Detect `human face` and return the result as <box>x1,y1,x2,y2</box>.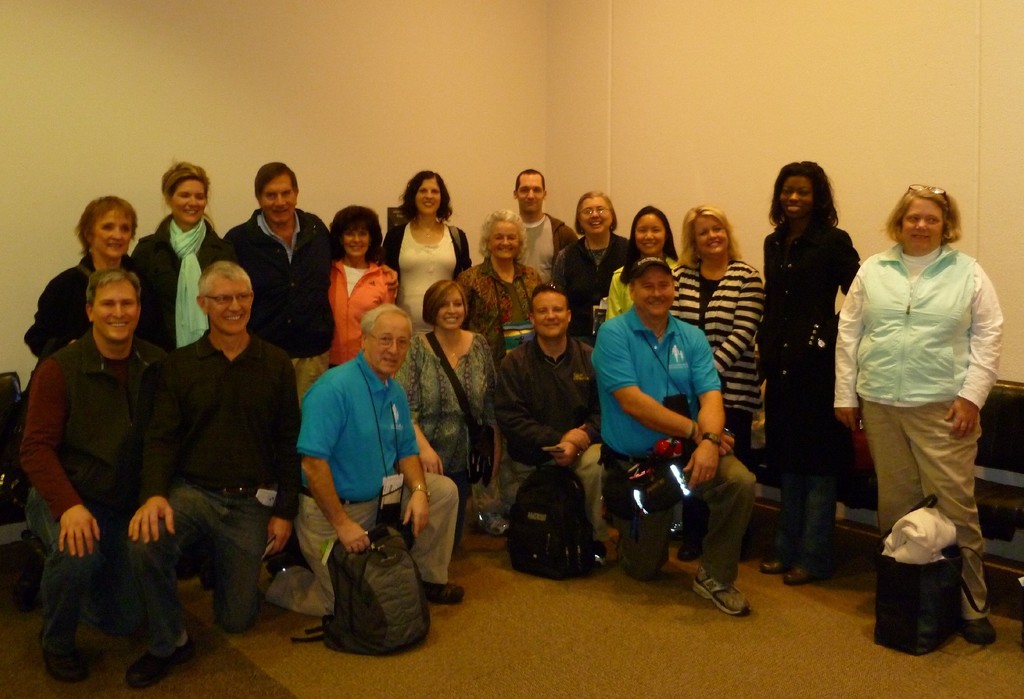
<box>260,175,296,220</box>.
